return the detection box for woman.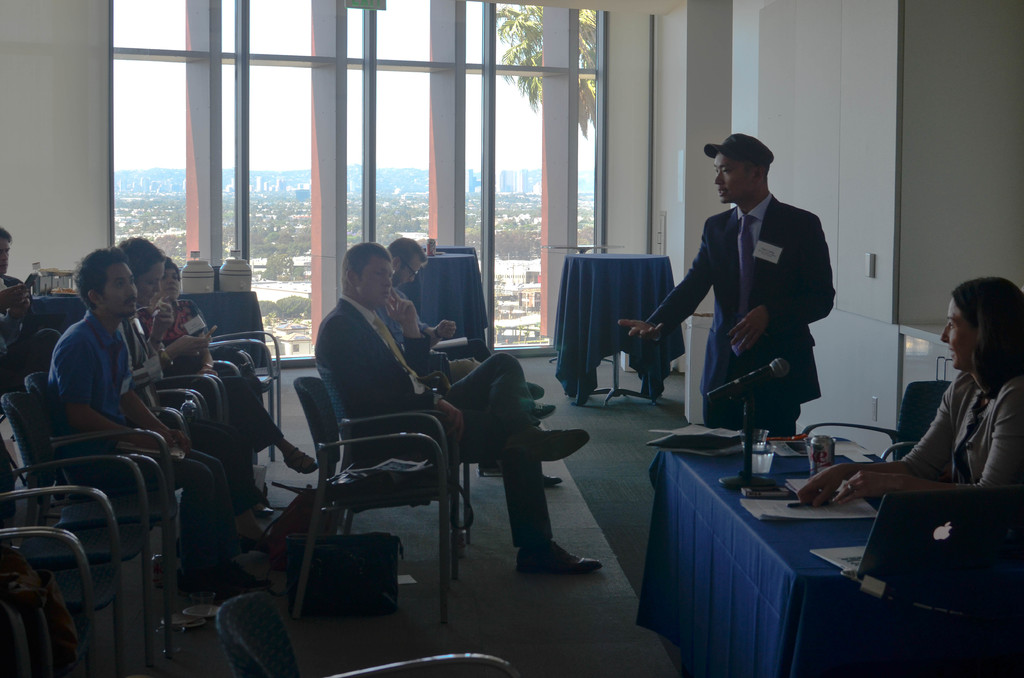
159, 245, 316, 468.
